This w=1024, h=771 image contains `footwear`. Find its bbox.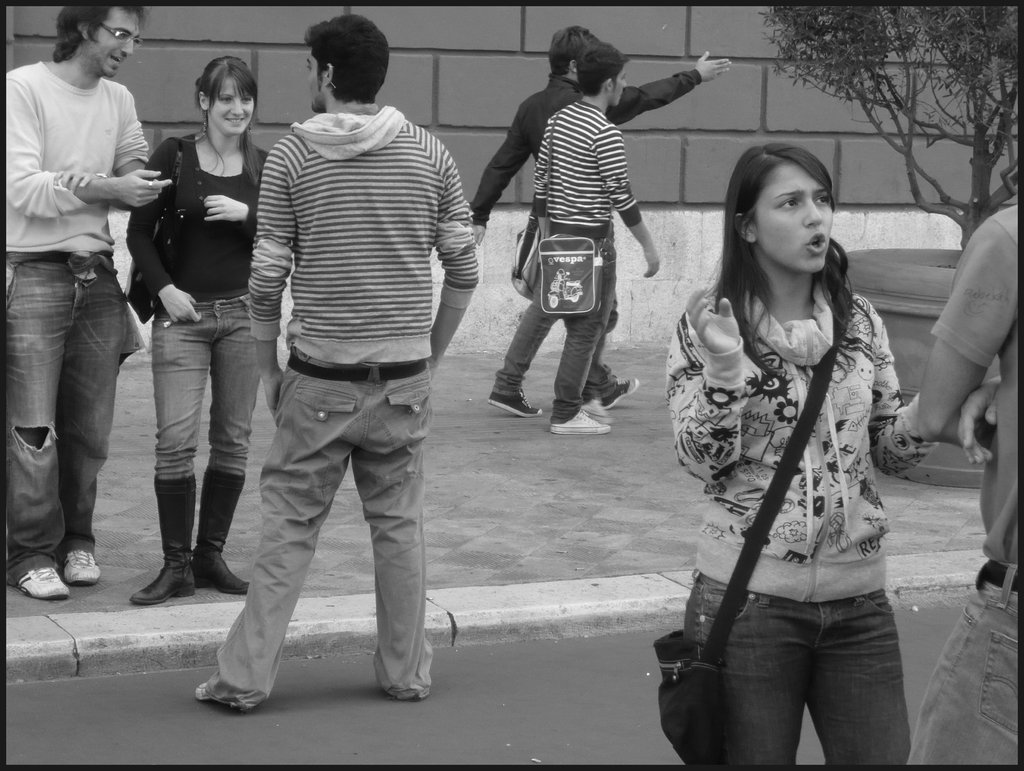
(x1=549, y1=408, x2=606, y2=437).
